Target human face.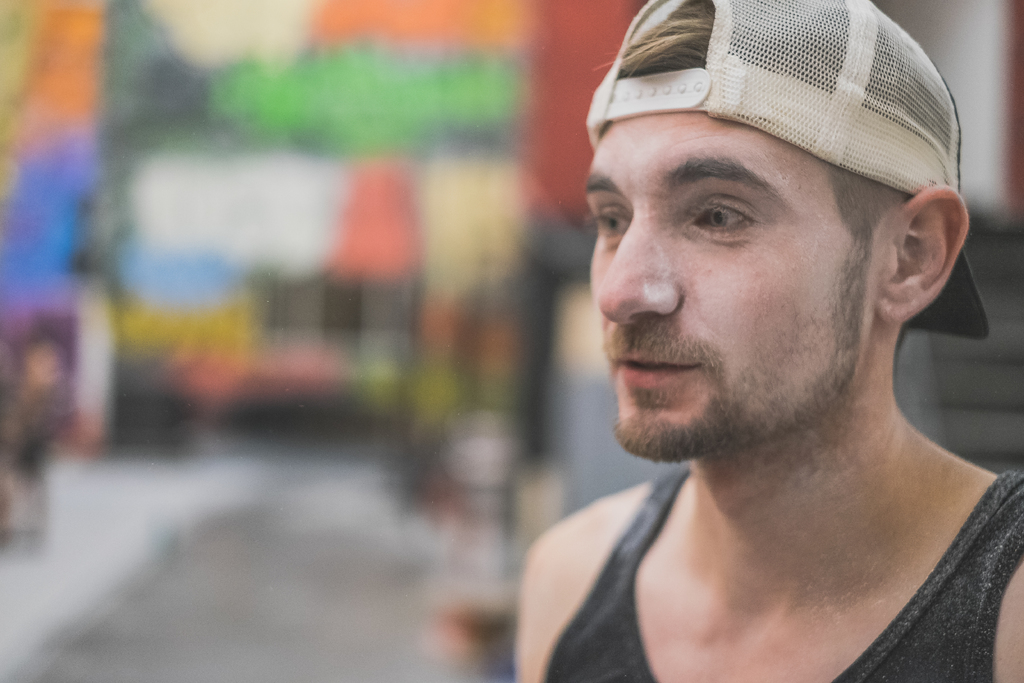
Target region: bbox(585, 113, 883, 461).
